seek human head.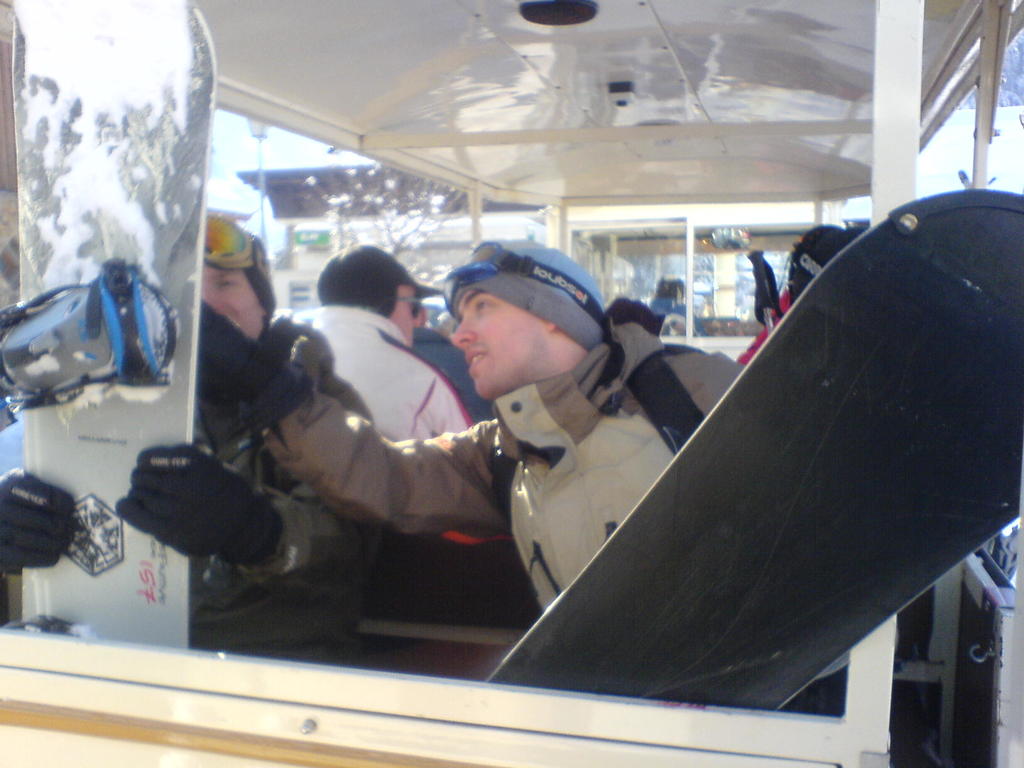
BBox(448, 237, 609, 402).
